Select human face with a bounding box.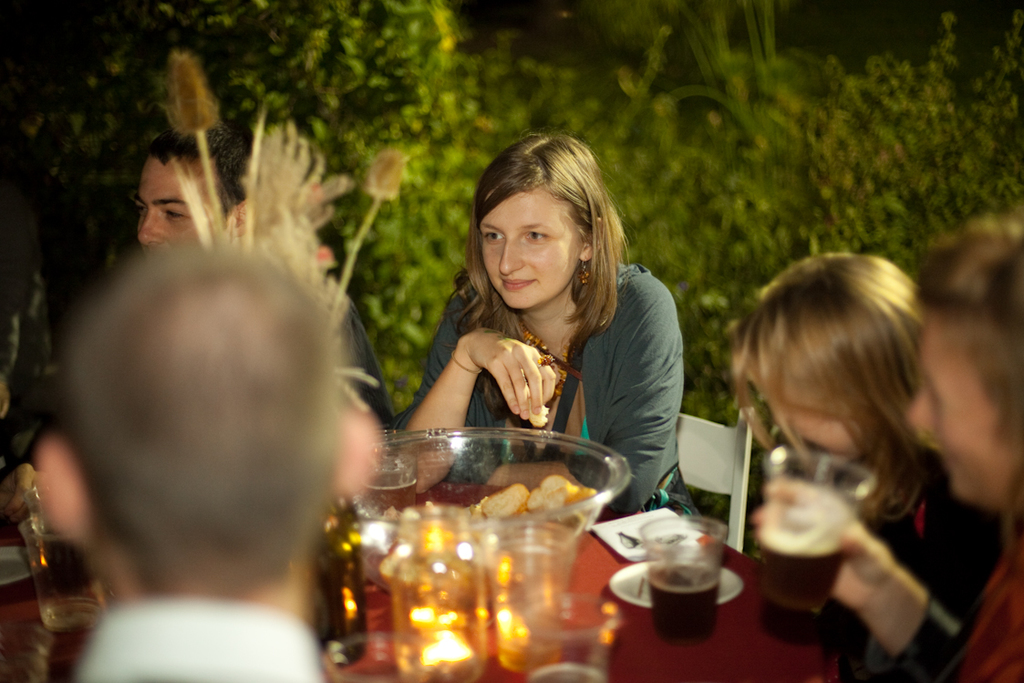
left=769, top=377, right=864, bottom=452.
